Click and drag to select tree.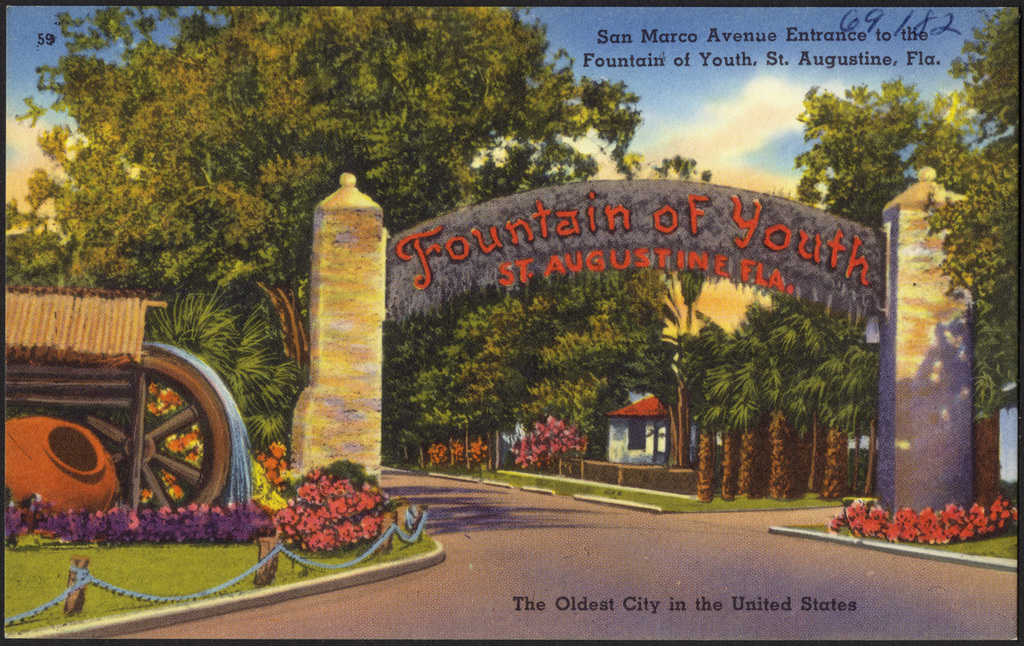
Selection: select_region(792, 78, 978, 216).
